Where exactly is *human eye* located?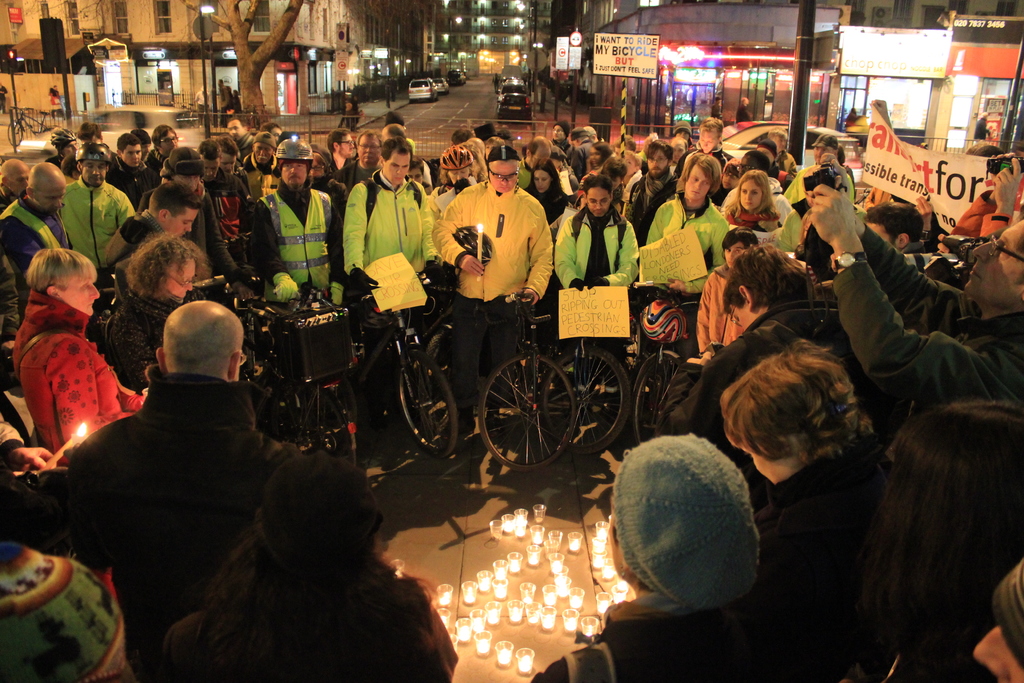
Its bounding box is Rect(43, 196, 56, 200).
